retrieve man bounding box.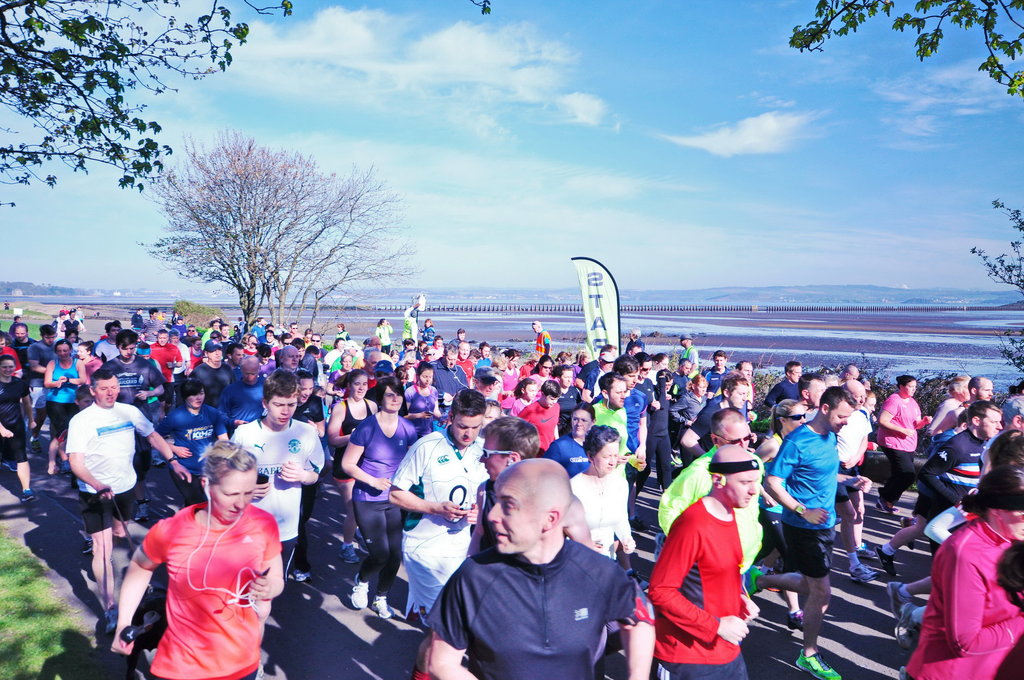
Bounding box: bbox(308, 335, 325, 360).
